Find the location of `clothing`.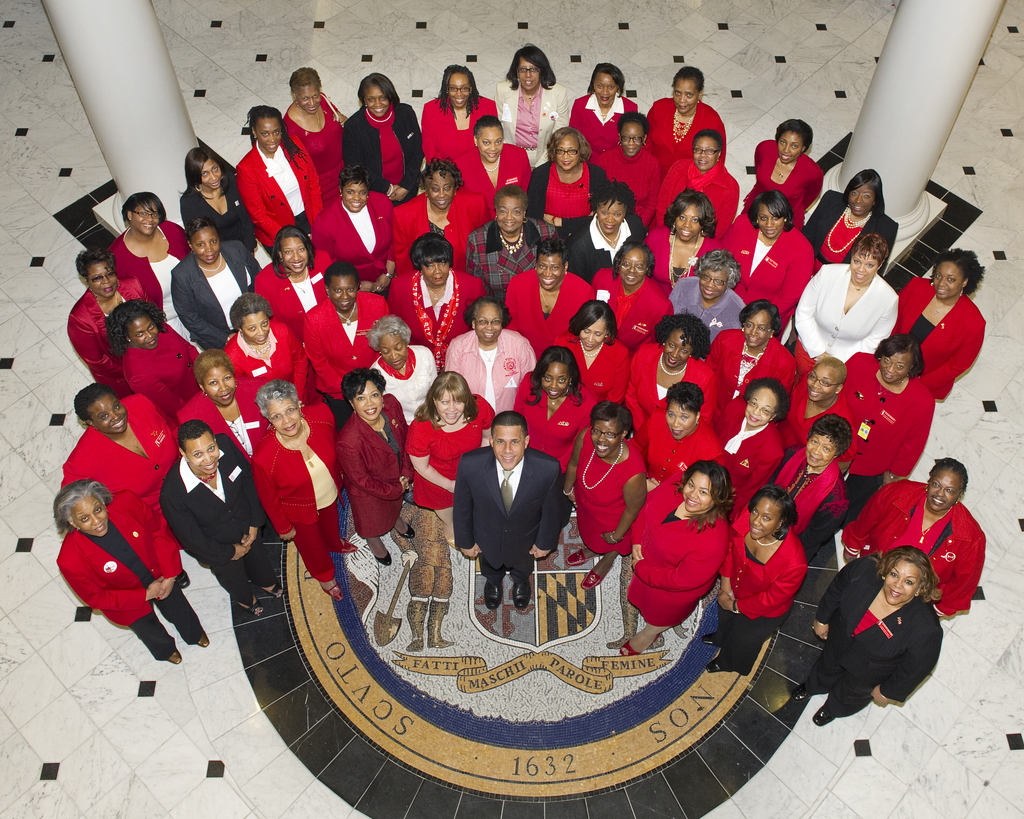
Location: [59, 72, 992, 718].
